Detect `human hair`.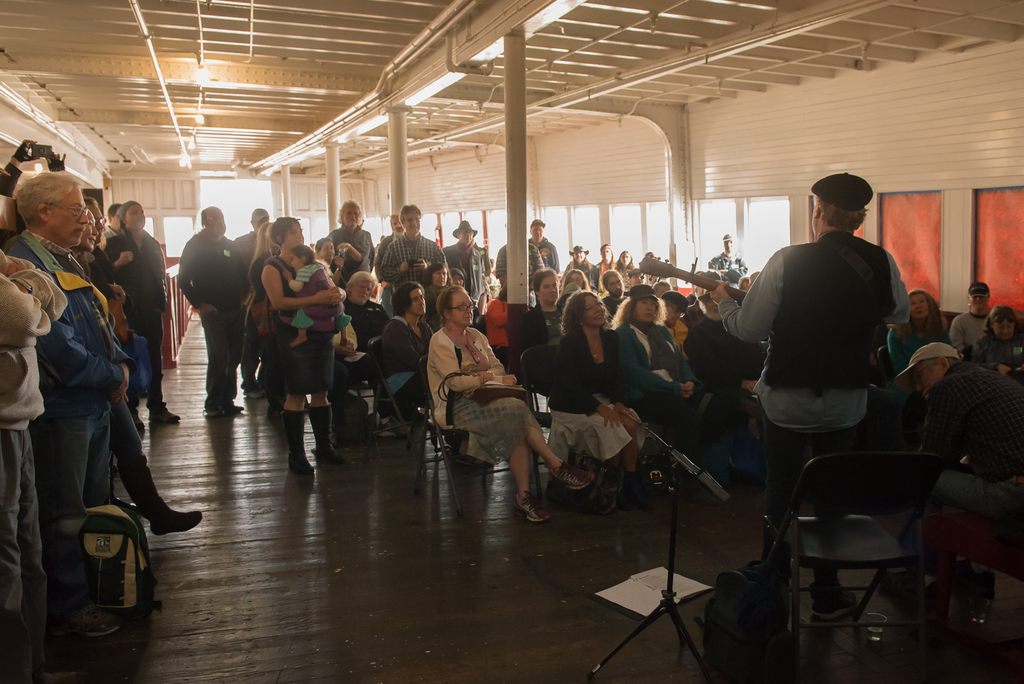
Detected at l=14, t=170, r=90, b=229.
